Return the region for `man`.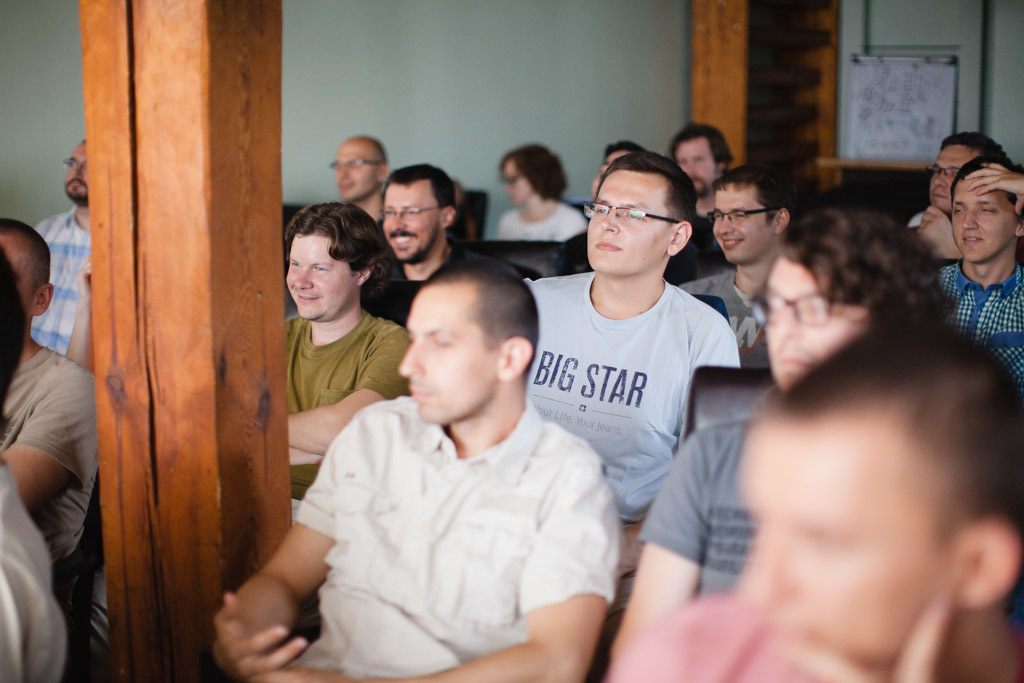
l=33, t=141, r=95, b=356.
